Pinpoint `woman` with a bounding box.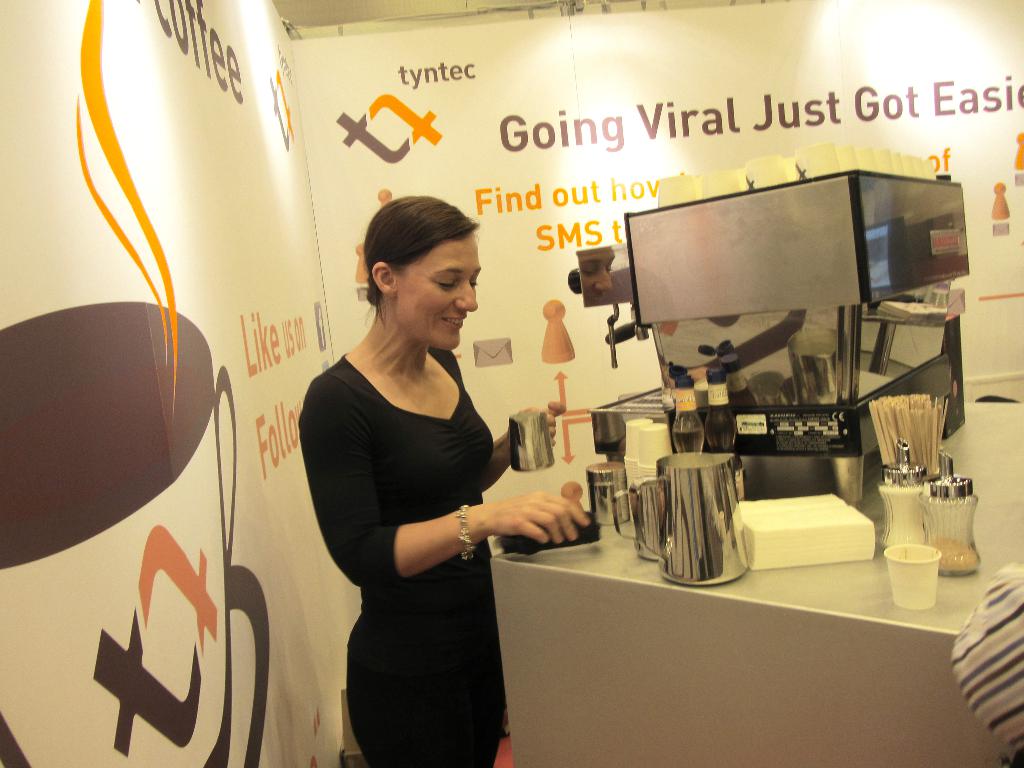
x1=300, y1=194, x2=523, y2=767.
